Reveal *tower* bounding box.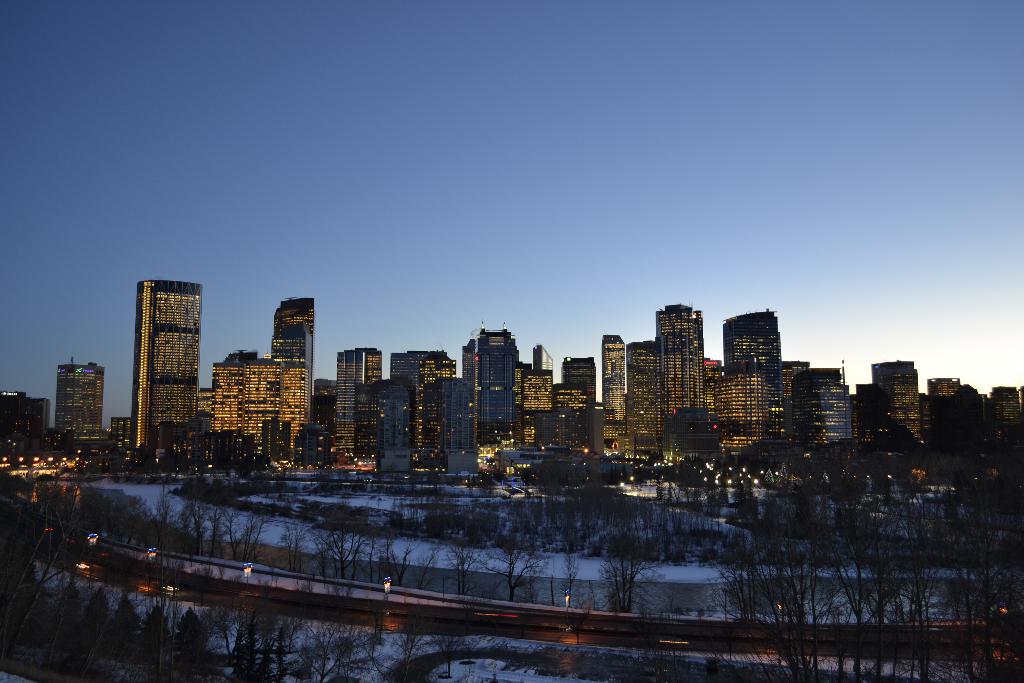
Revealed: [left=123, top=264, right=207, bottom=426].
